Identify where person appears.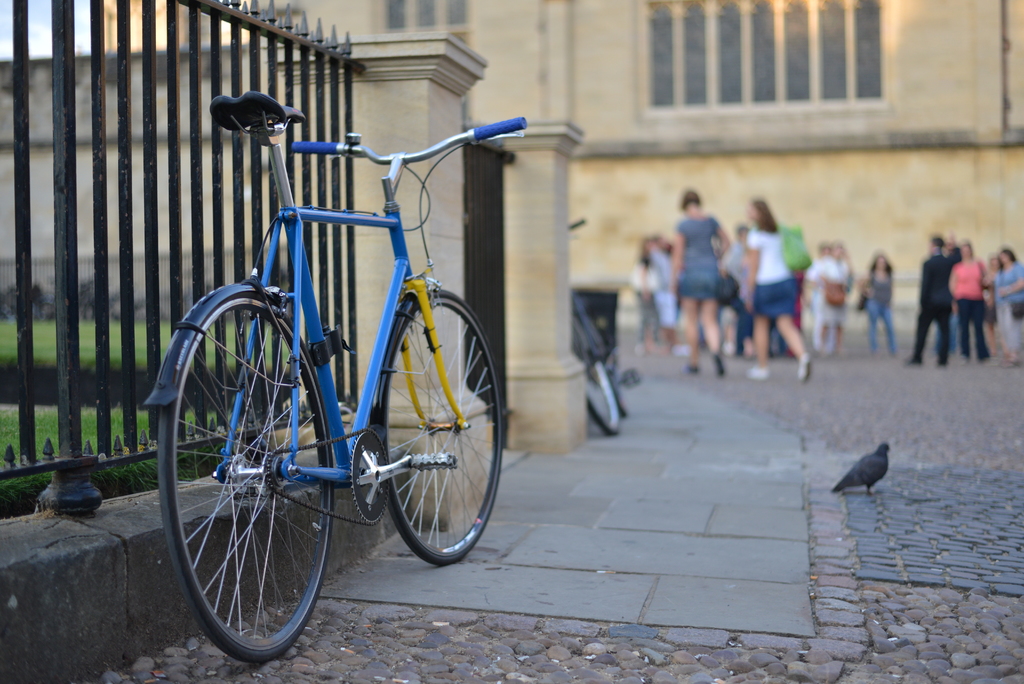
Appears at (810, 243, 851, 347).
